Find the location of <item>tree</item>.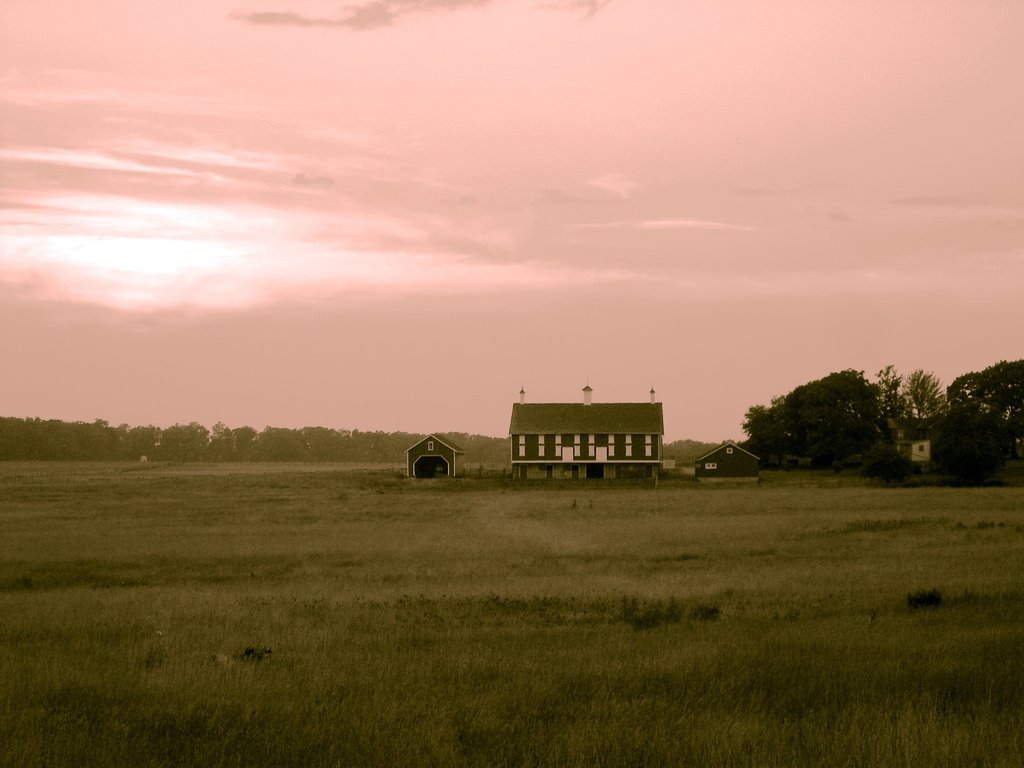
Location: 755, 365, 887, 474.
